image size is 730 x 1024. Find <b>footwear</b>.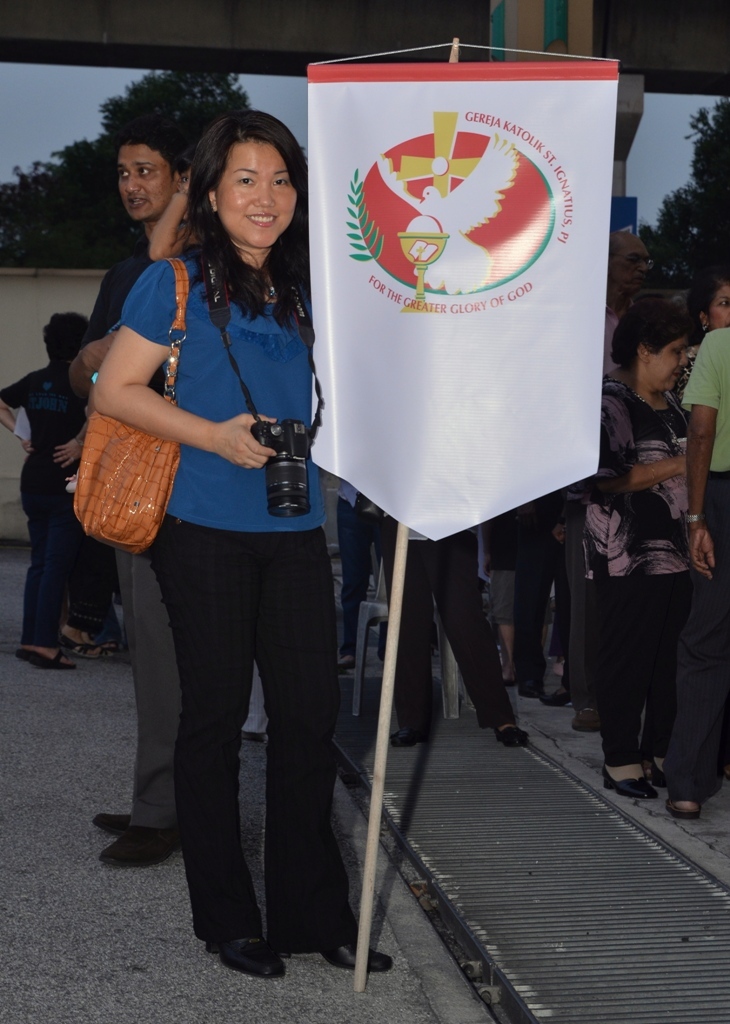
Rect(492, 725, 529, 746).
